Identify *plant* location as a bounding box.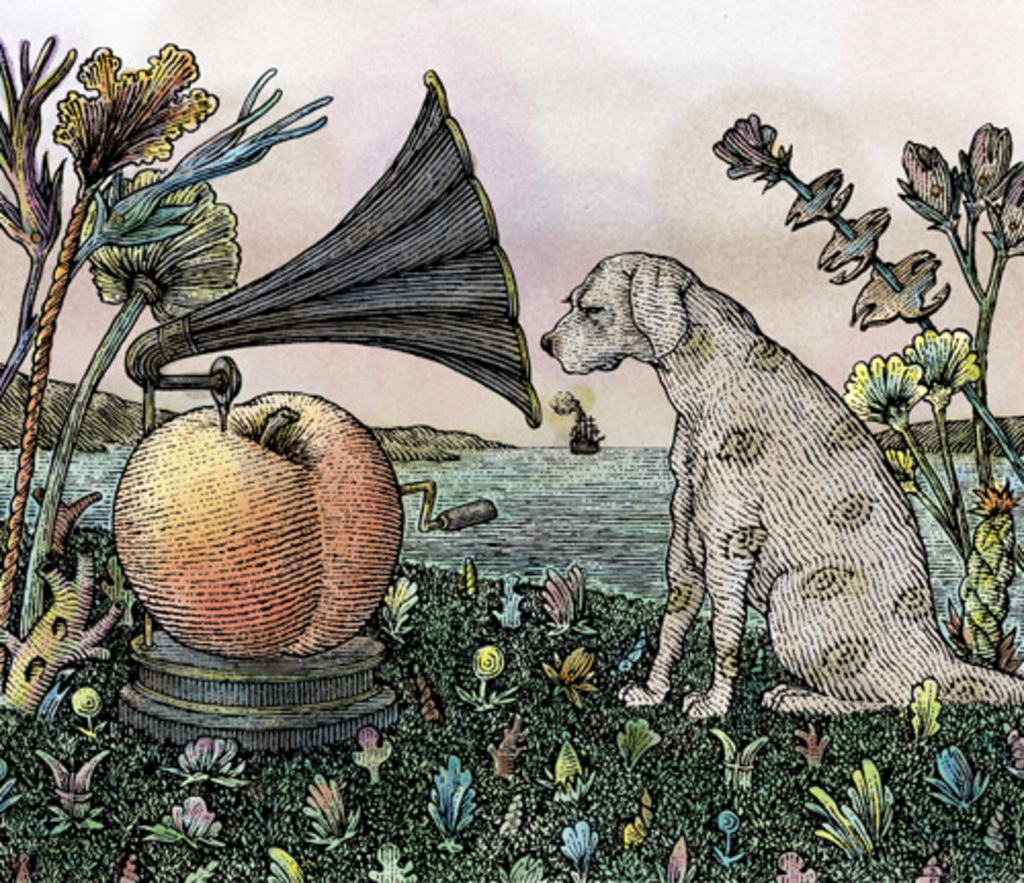
549:742:606:801.
